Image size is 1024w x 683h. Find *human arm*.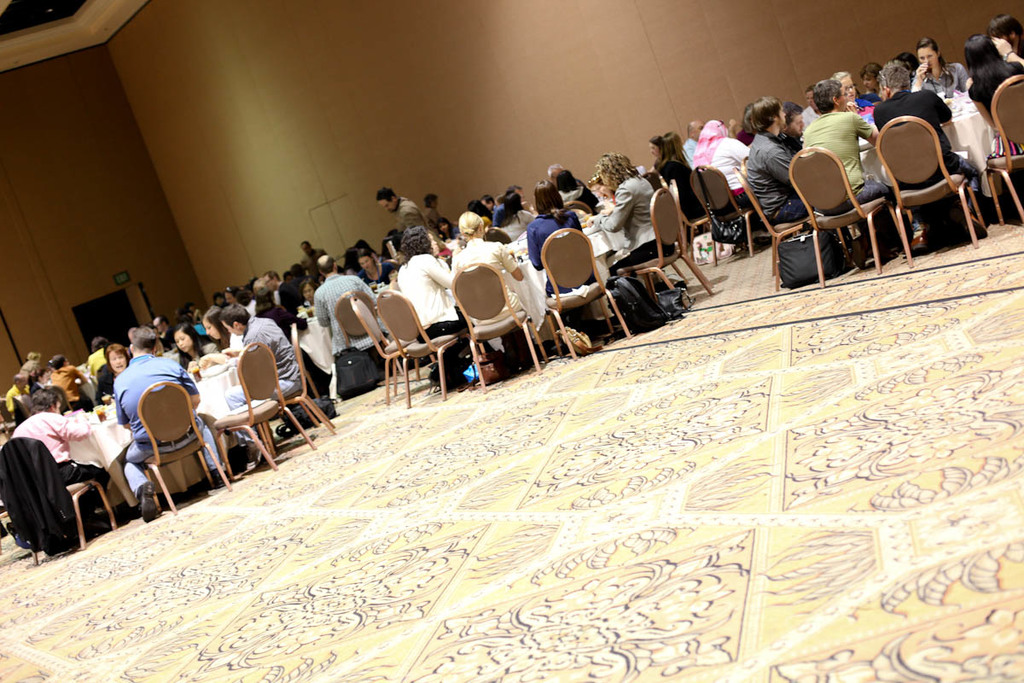
box(934, 90, 953, 124).
